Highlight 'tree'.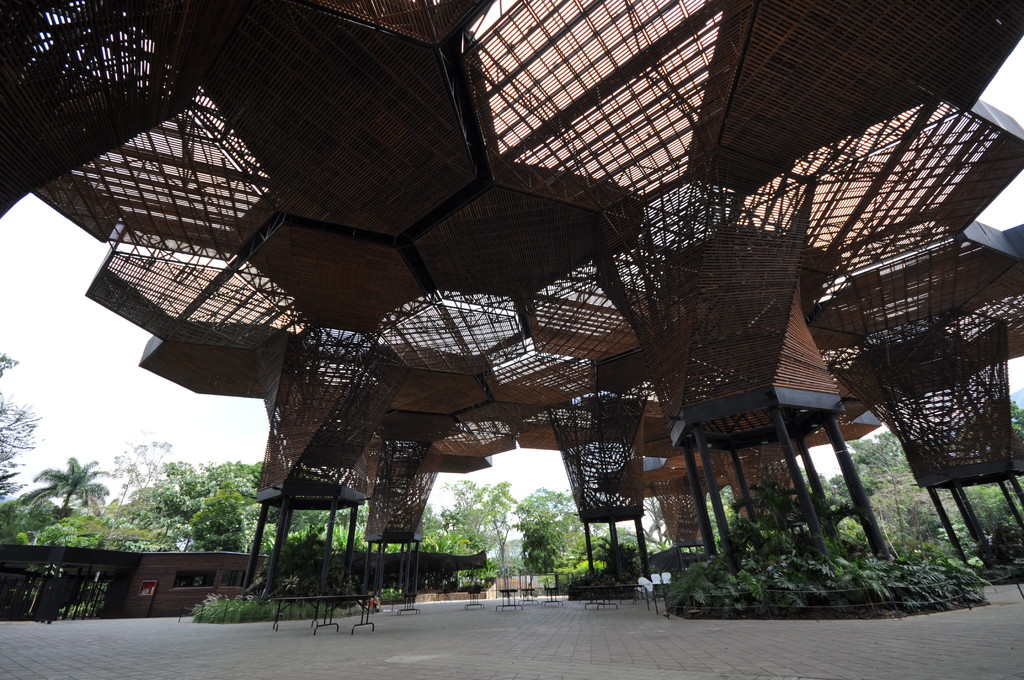
Highlighted region: bbox=(101, 435, 178, 547).
